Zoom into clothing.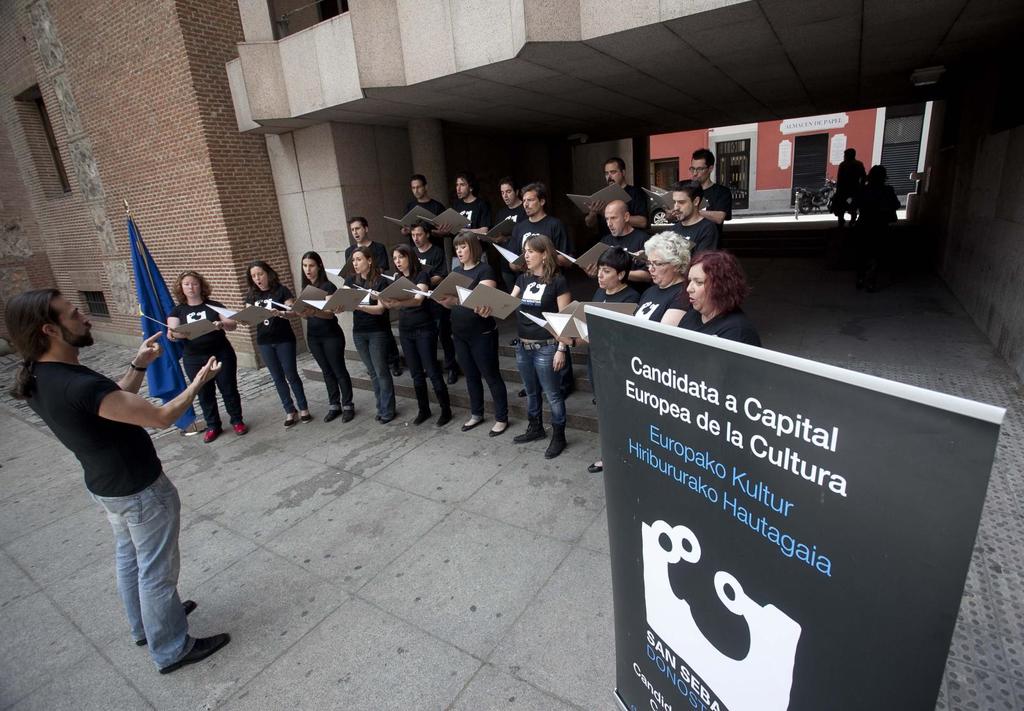
Zoom target: 383, 268, 451, 429.
